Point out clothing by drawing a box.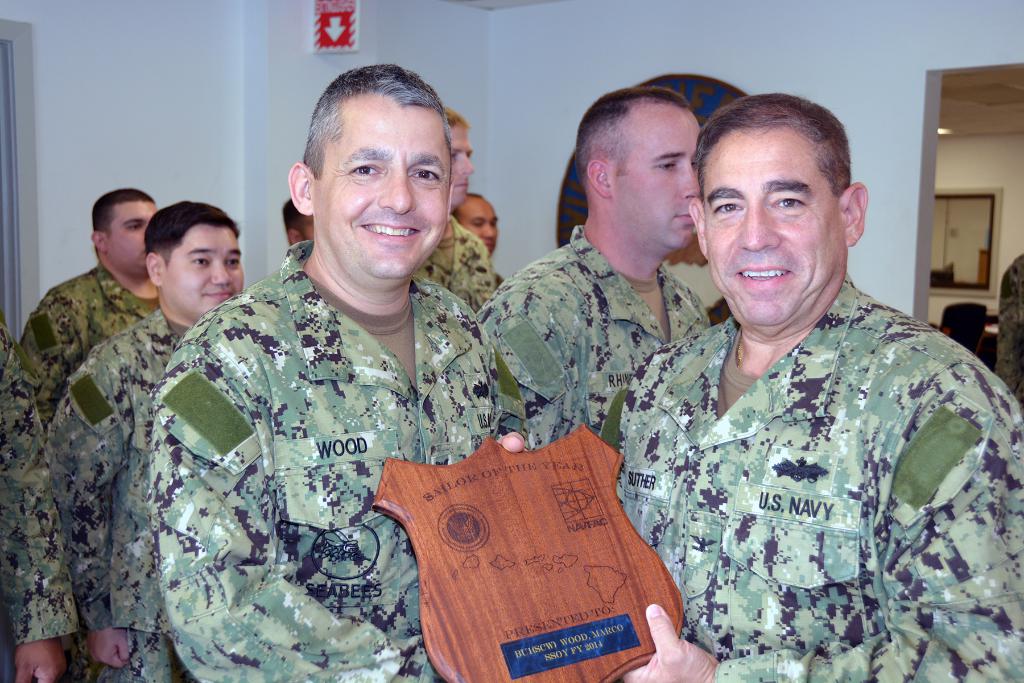
467 220 716 453.
